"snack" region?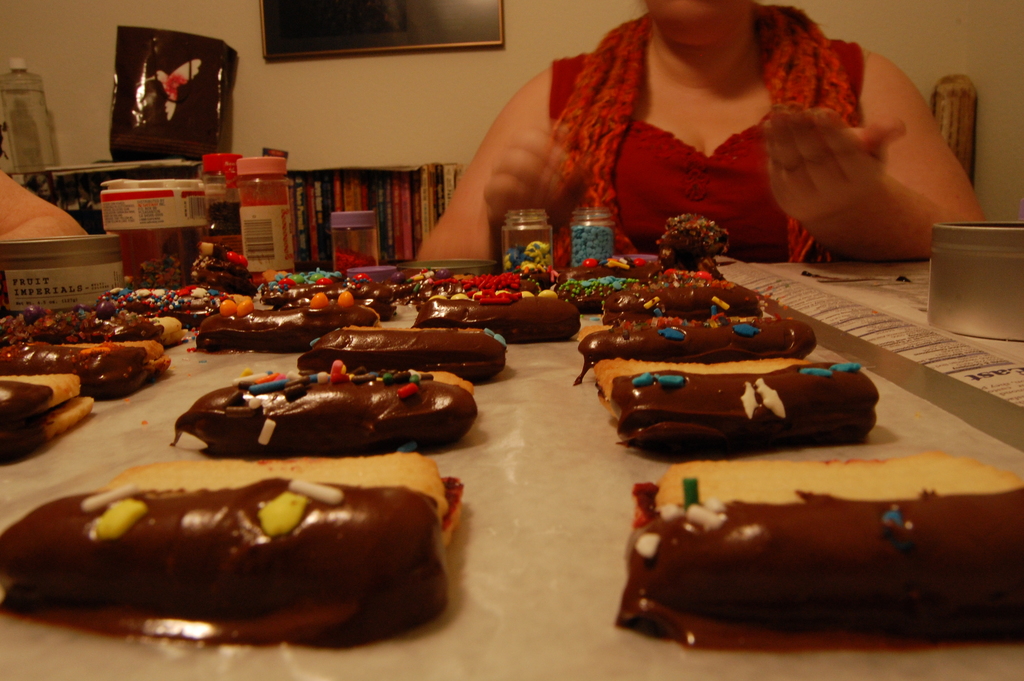
419,295,581,336
